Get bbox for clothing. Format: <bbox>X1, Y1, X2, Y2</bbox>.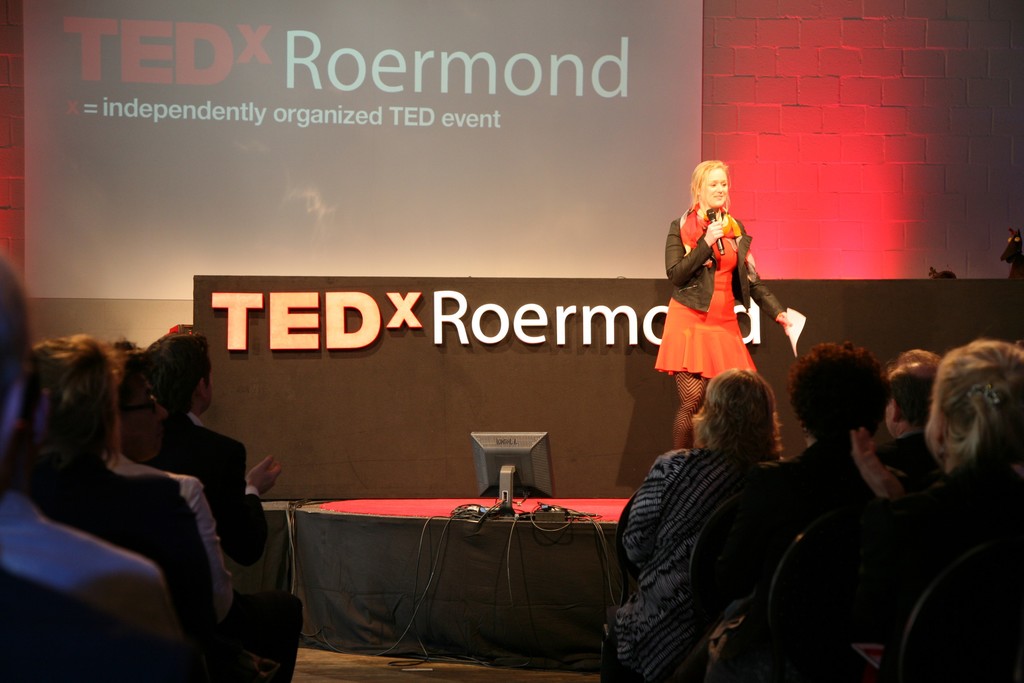
<bbox>669, 197, 772, 387</bbox>.
